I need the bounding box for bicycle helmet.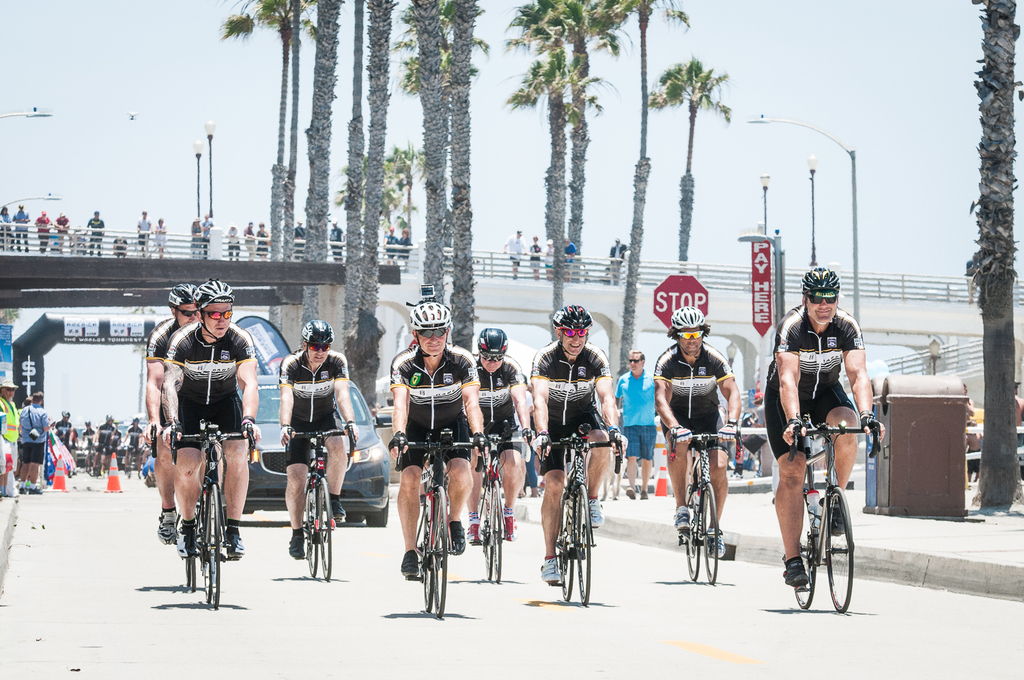
Here it is: crop(550, 304, 594, 336).
